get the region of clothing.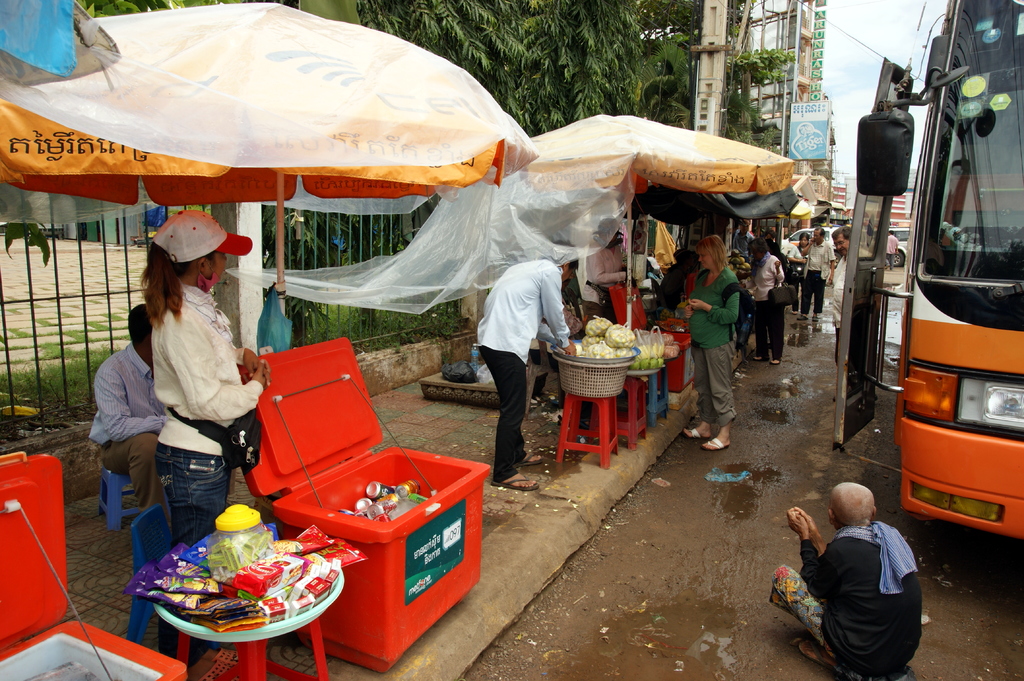
[886, 232, 898, 269].
